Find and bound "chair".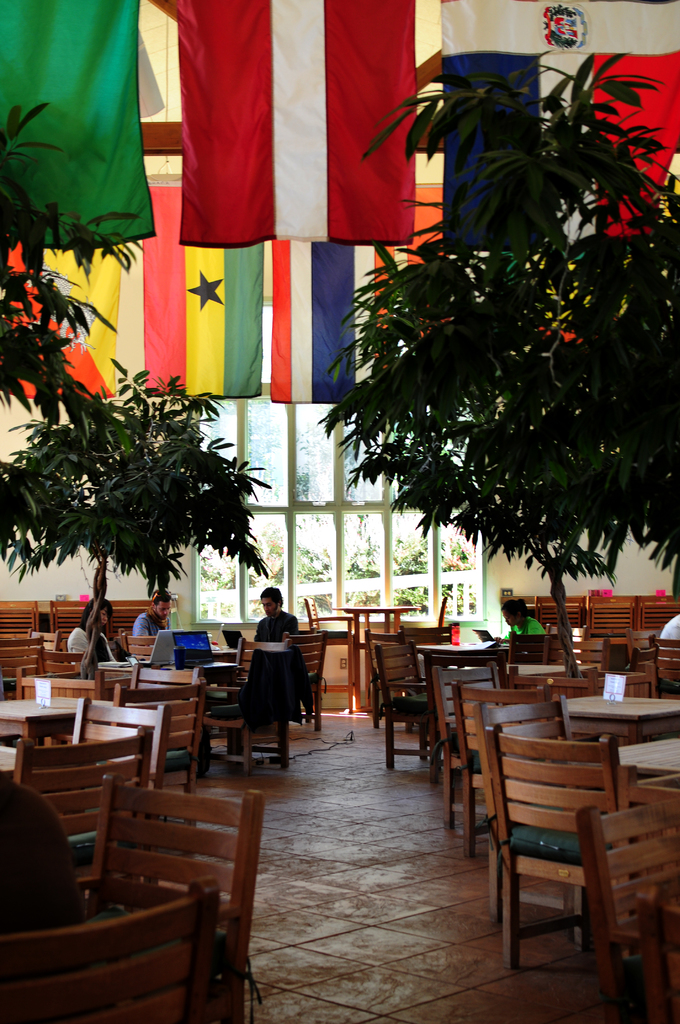
Bound: rect(375, 634, 444, 779).
